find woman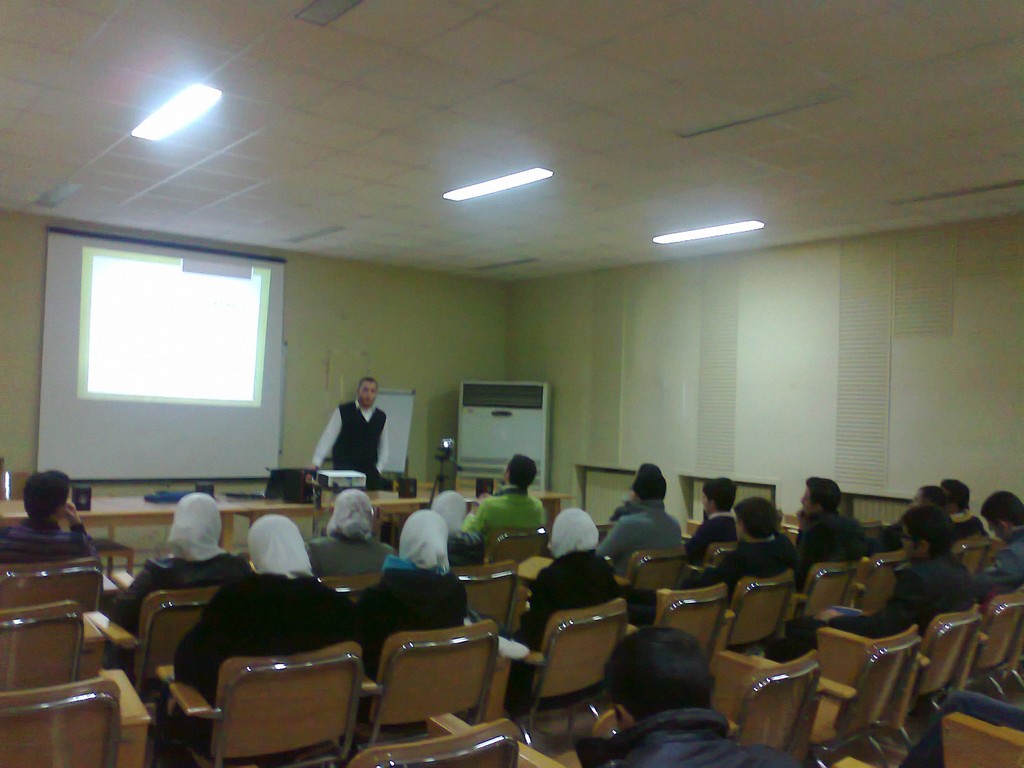
select_region(417, 486, 488, 596)
